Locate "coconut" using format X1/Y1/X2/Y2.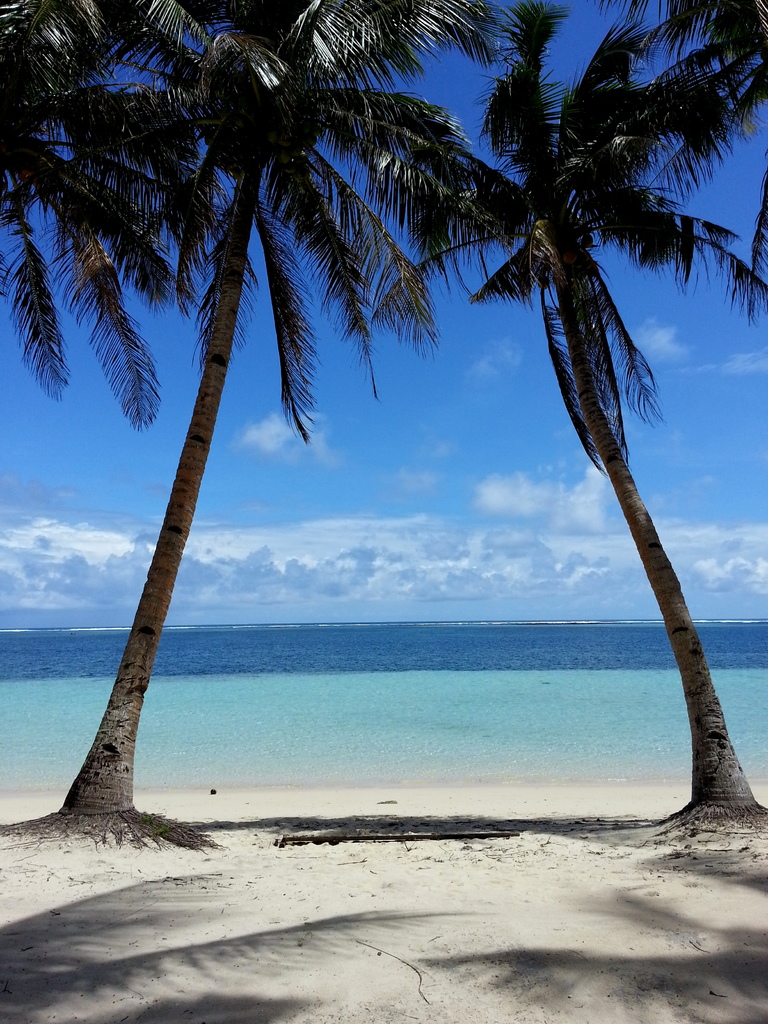
579/232/596/250.
